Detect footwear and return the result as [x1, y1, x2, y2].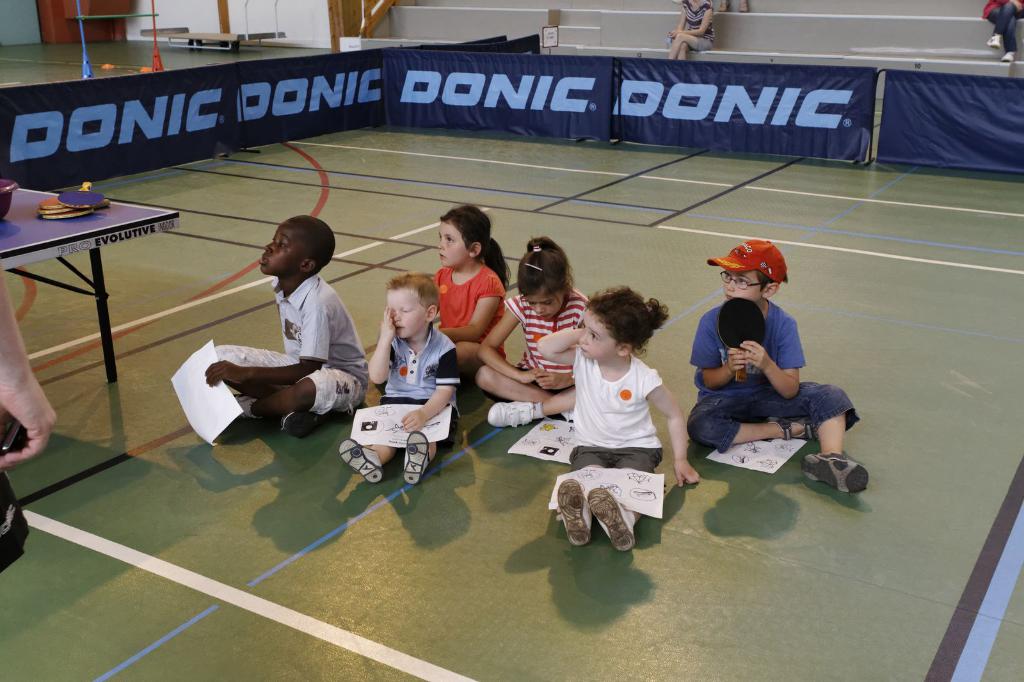
[554, 476, 593, 548].
